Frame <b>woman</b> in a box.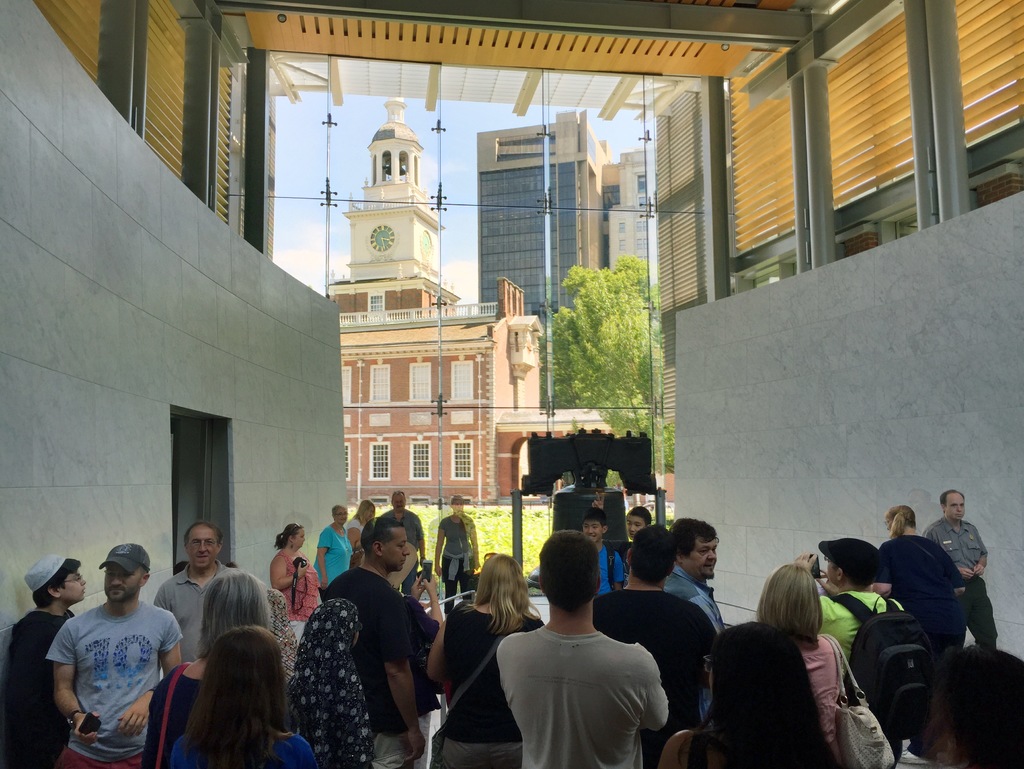
BBox(166, 624, 324, 768).
